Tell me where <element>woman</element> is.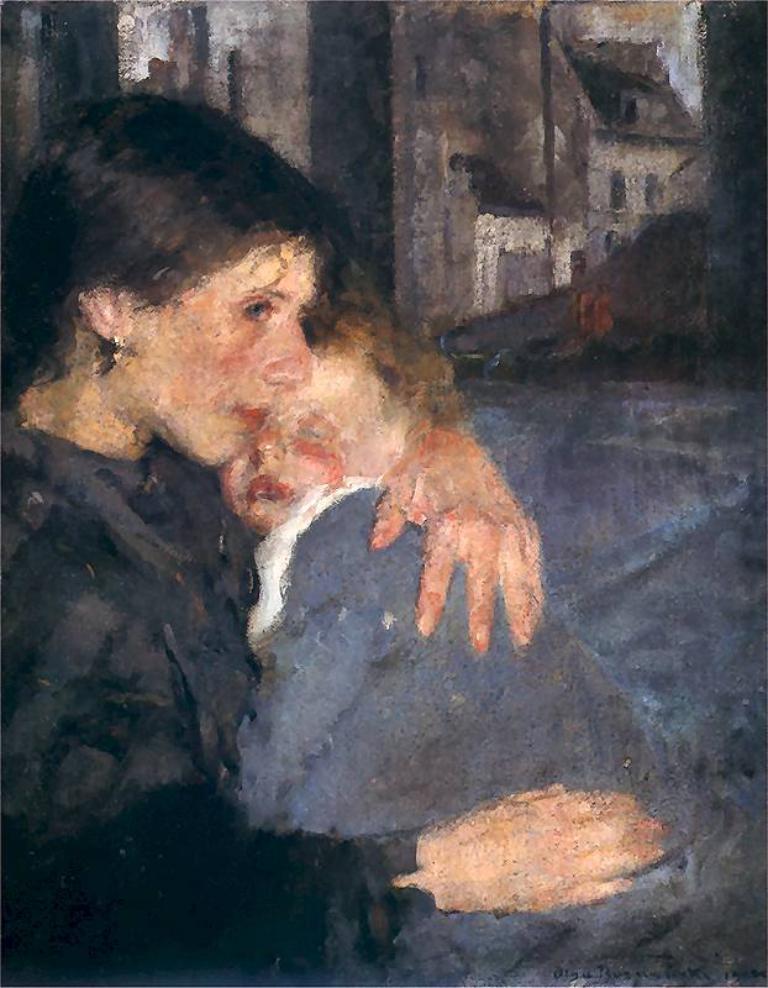
<element>woman</element> is at x1=0, y1=89, x2=659, y2=987.
